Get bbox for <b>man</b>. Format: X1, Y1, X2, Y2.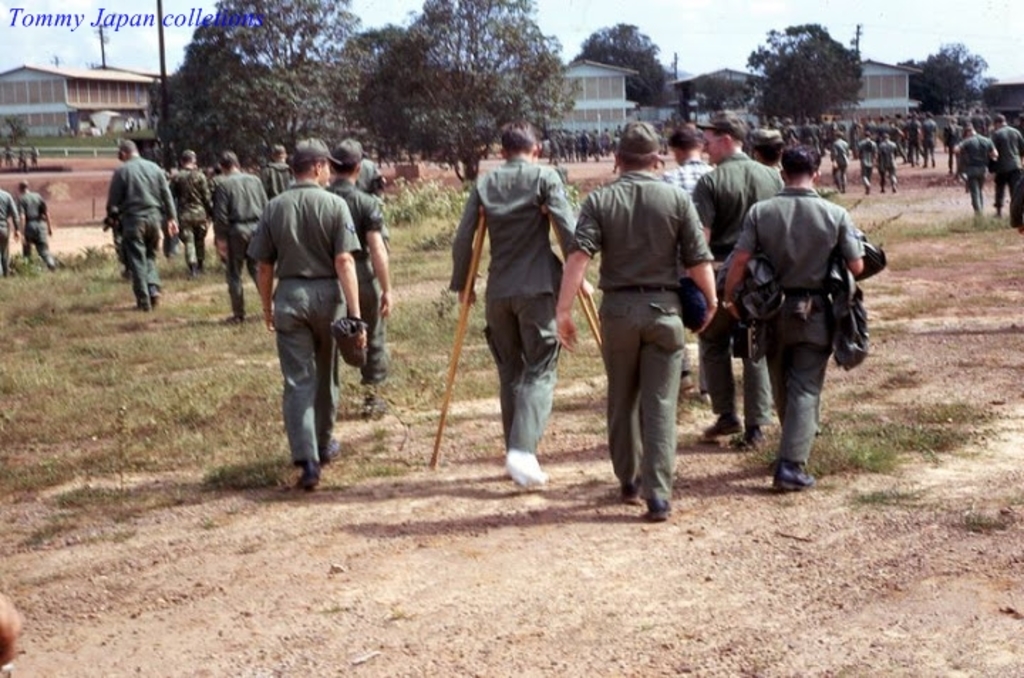
108, 135, 179, 318.
